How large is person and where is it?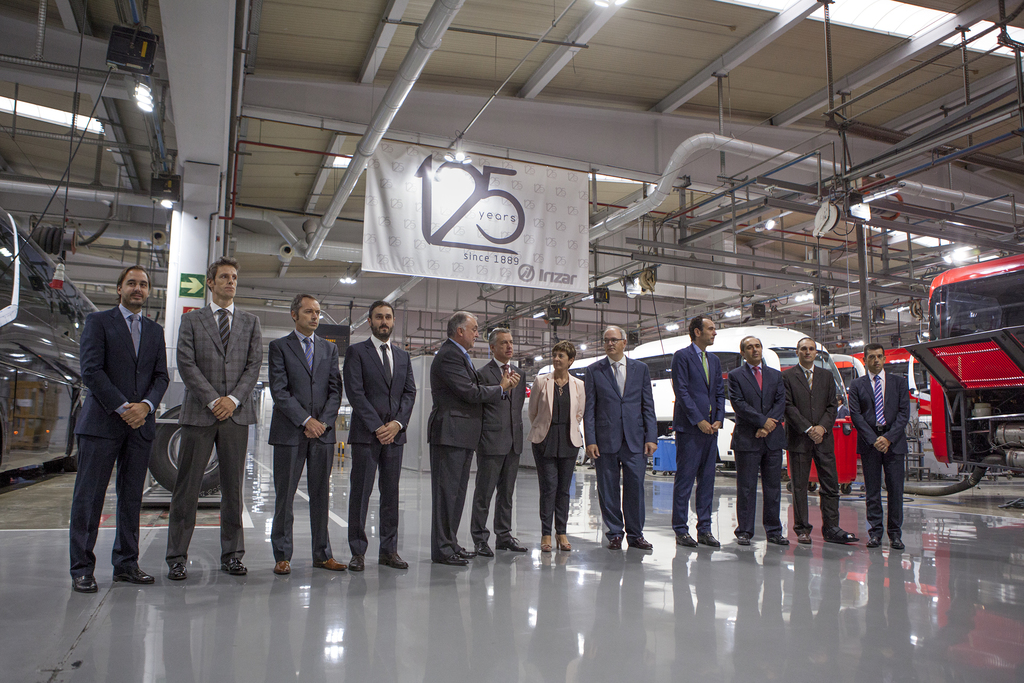
Bounding box: detection(597, 319, 673, 557).
